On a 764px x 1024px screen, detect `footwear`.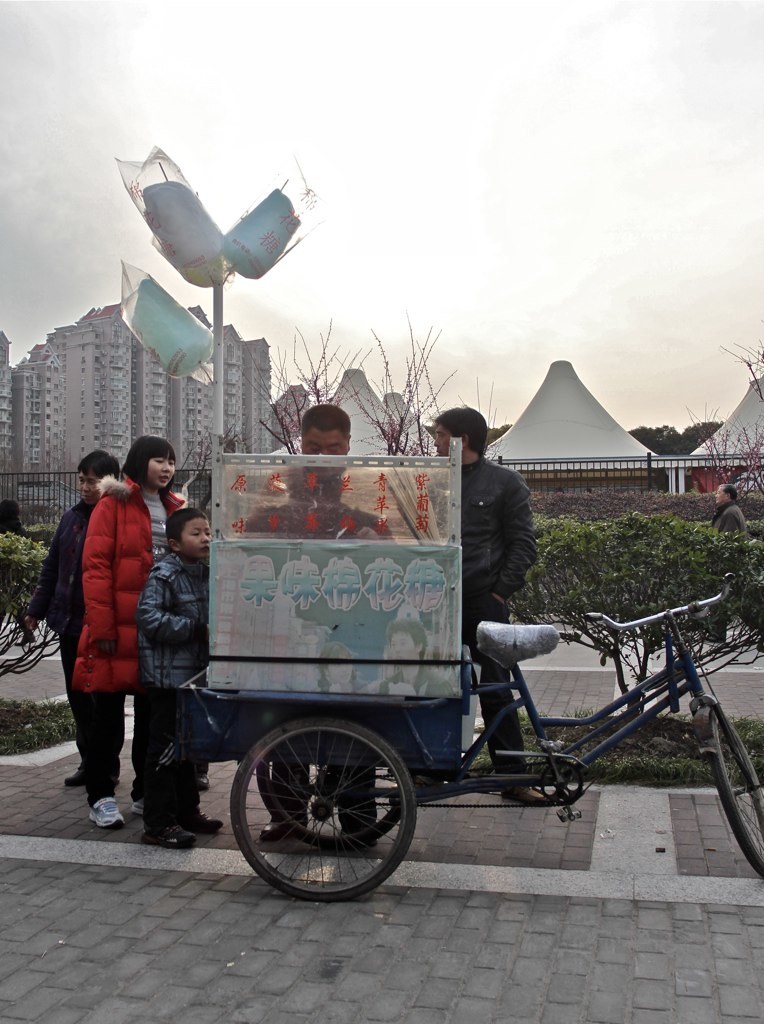
pyautogui.locateOnScreen(70, 762, 88, 789).
